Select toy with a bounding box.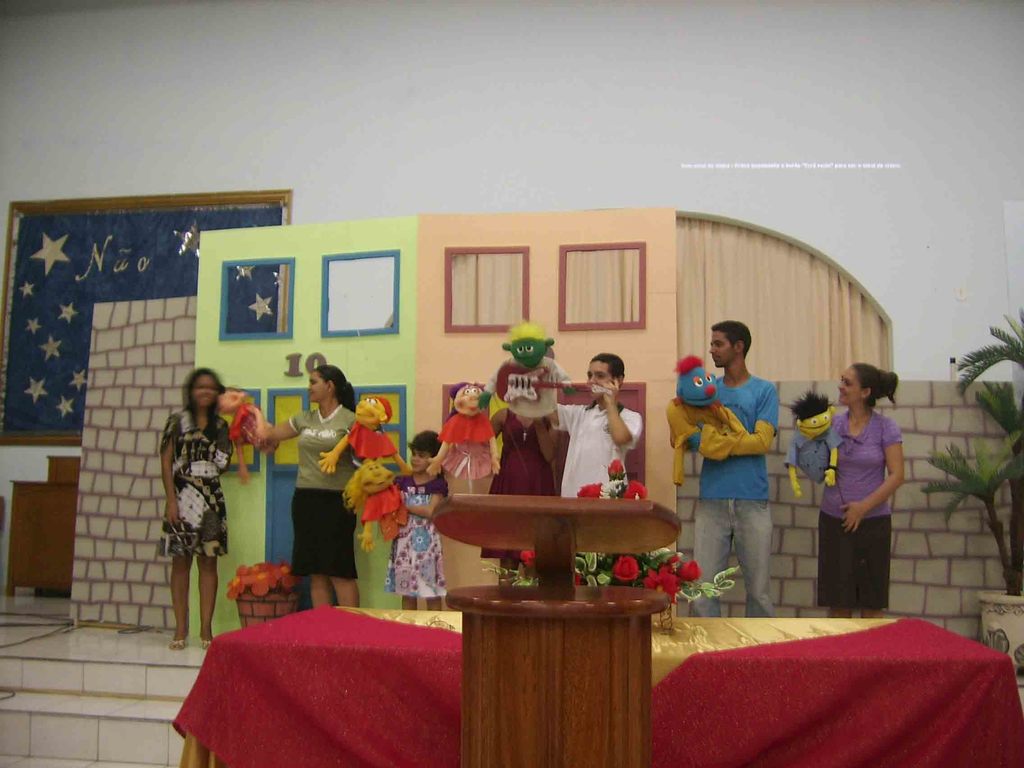
(x1=213, y1=388, x2=279, y2=484).
